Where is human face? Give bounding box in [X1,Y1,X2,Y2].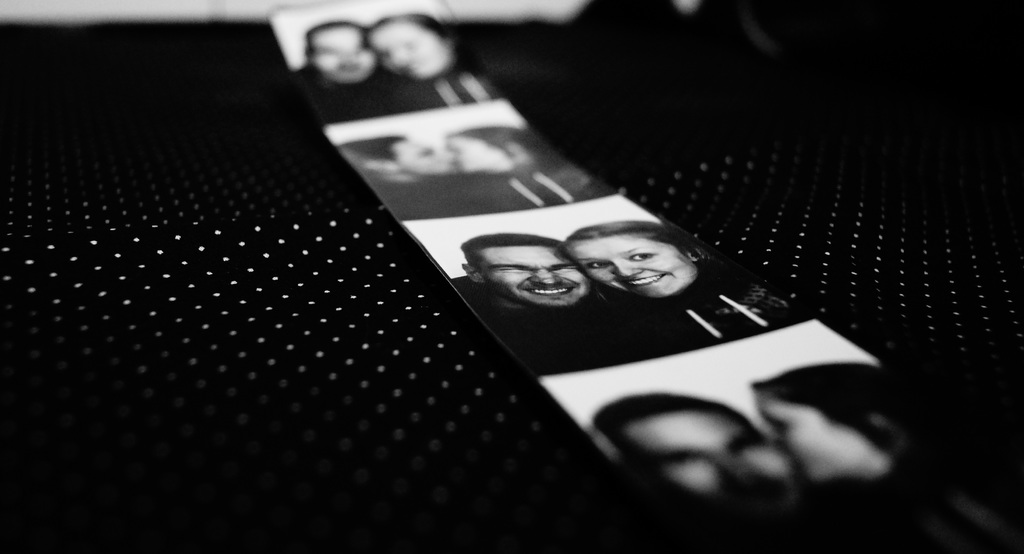
[479,245,588,314].
